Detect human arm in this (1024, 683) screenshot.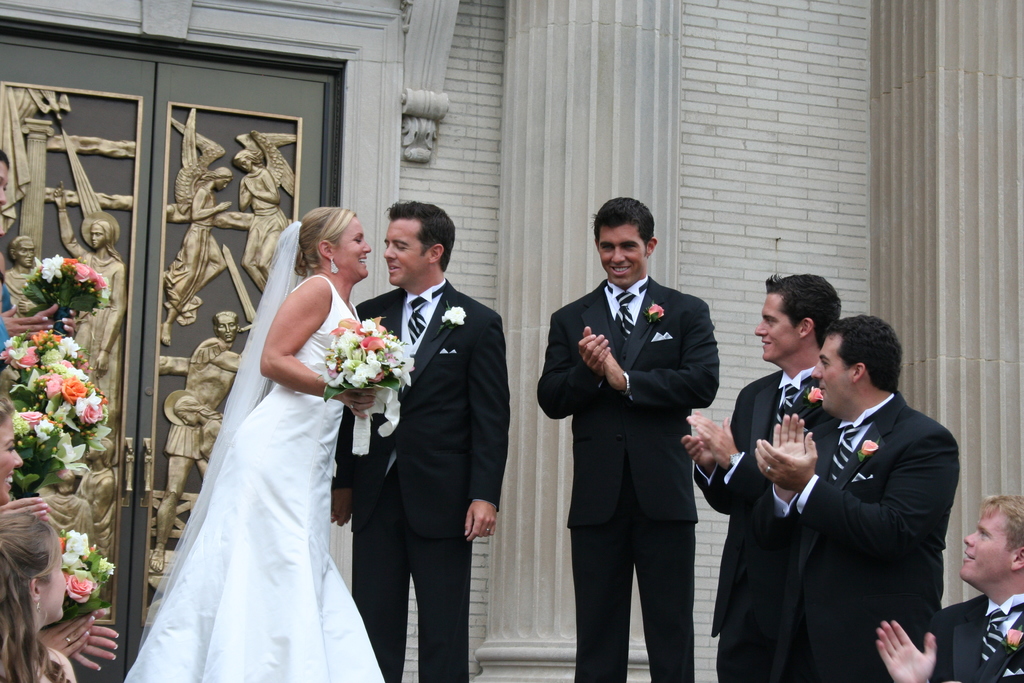
Detection: rect(52, 179, 88, 265).
